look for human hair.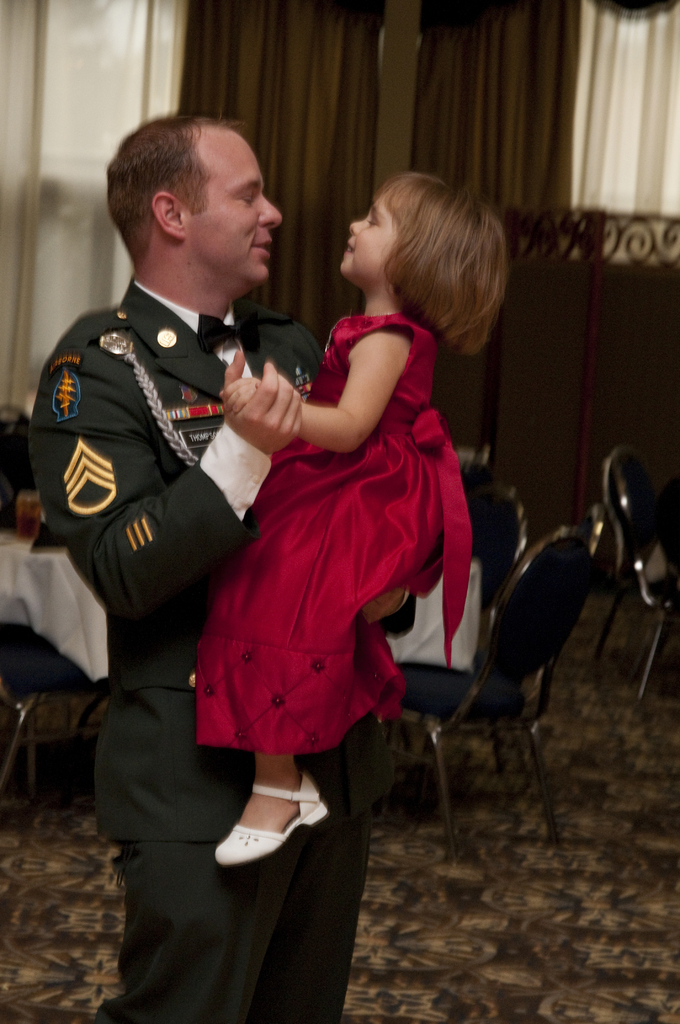
Found: (97, 113, 273, 261).
